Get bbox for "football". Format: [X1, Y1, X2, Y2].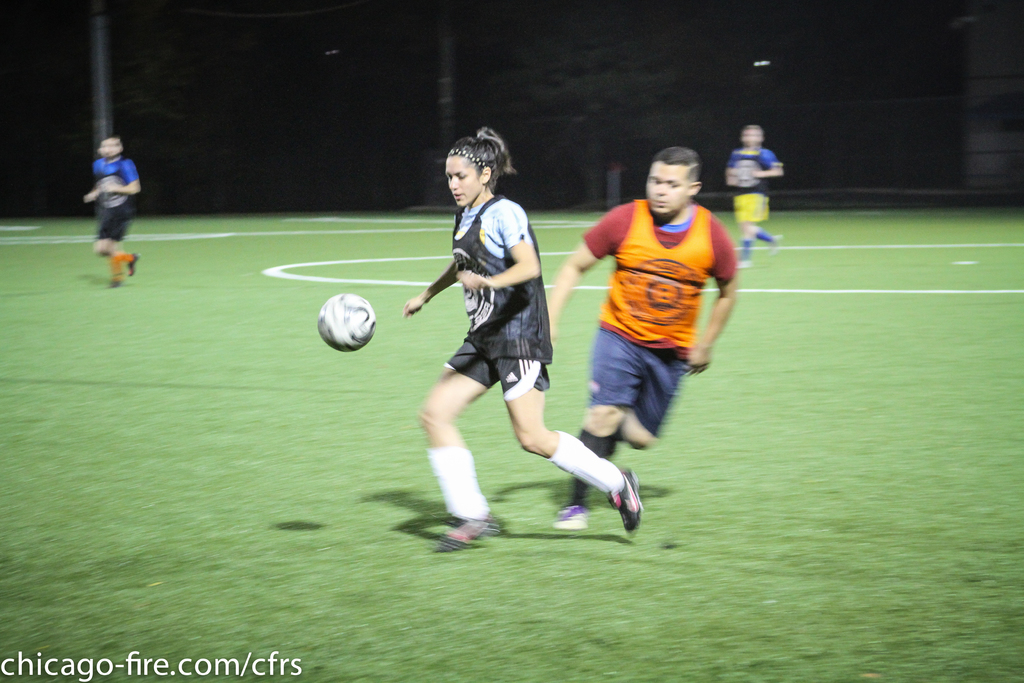
[319, 292, 379, 355].
